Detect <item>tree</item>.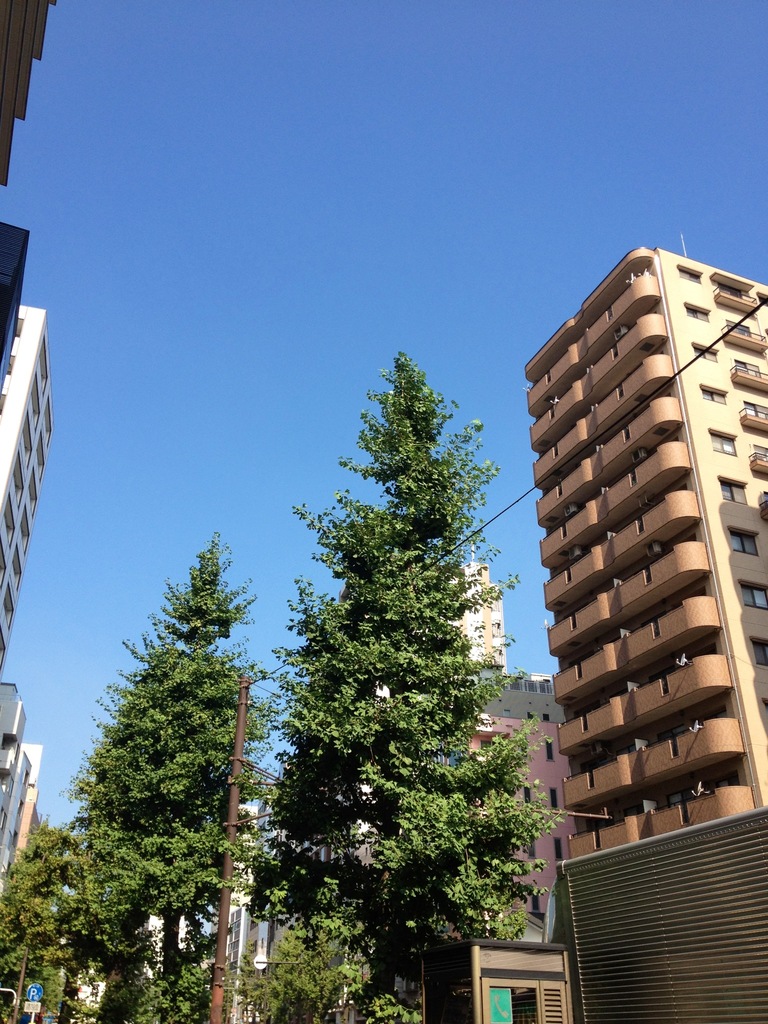
Detected at rect(15, 528, 282, 1023).
